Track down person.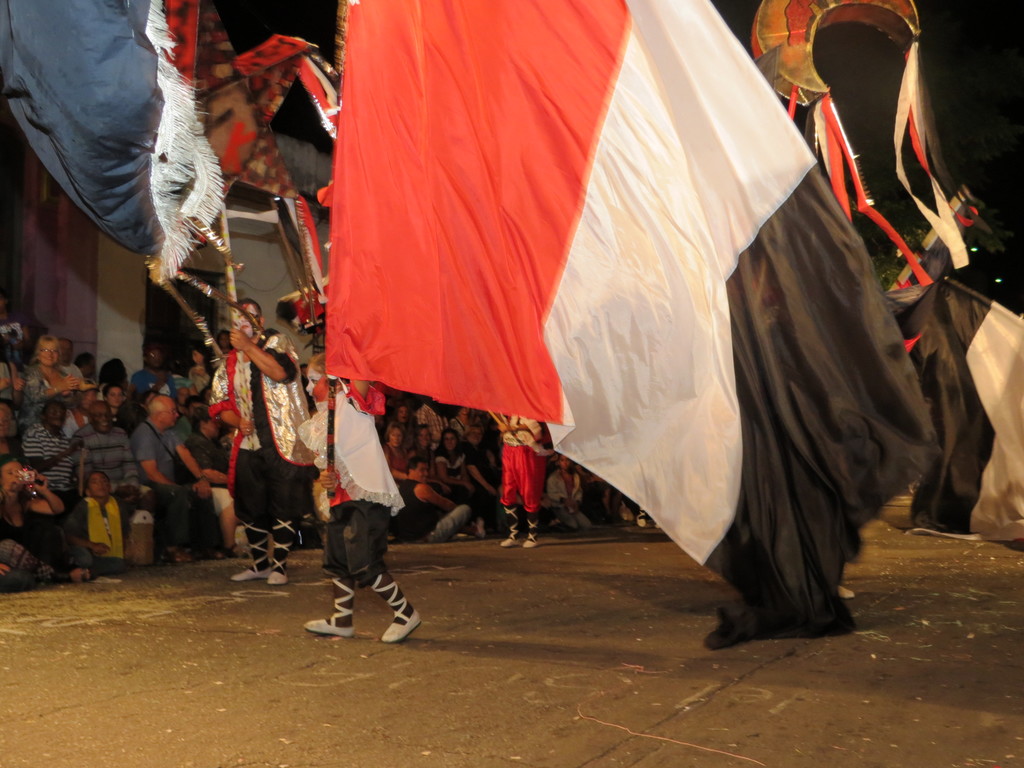
Tracked to [x1=131, y1=340, x2=177, y2=410].
